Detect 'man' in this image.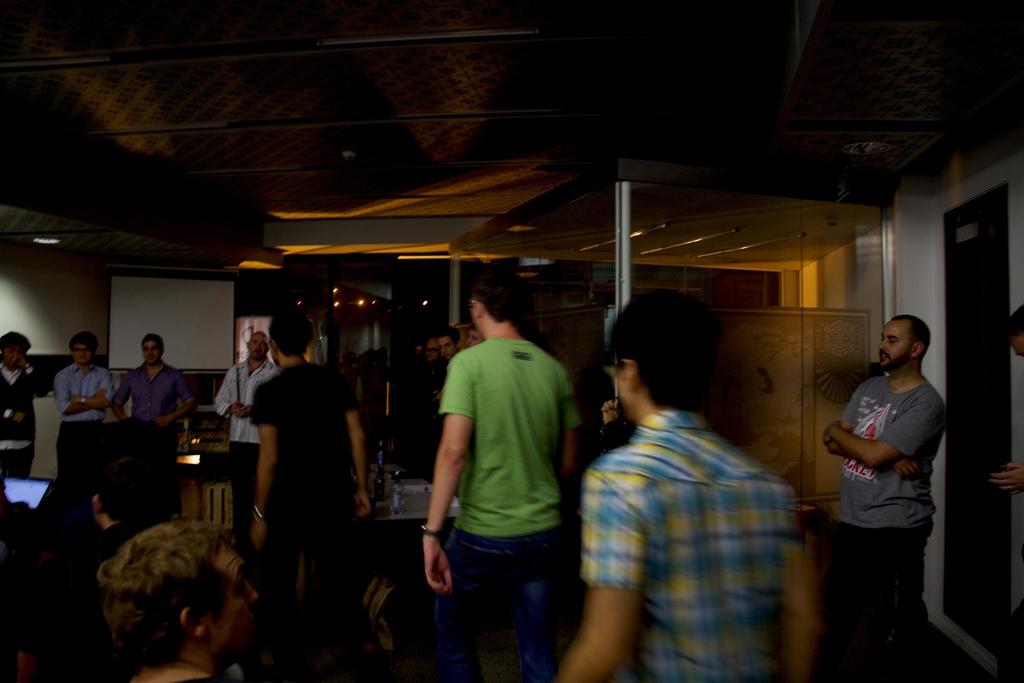
Detection: (left=419, top=273, right=582, bottom=680).
